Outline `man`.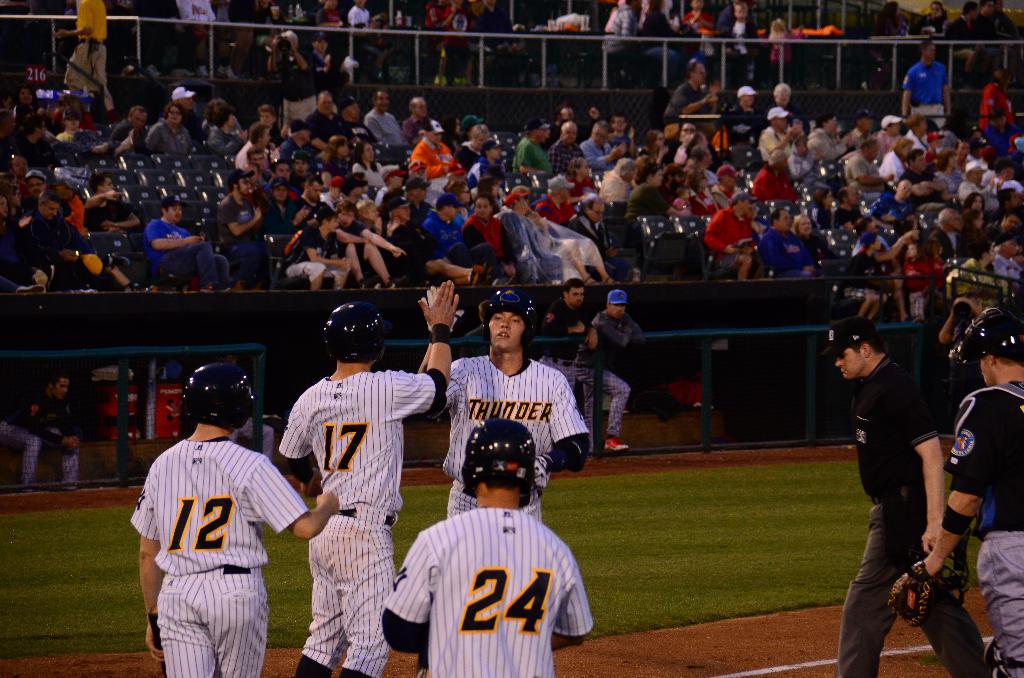
Outline: crop(662, 60, 719, 140).
